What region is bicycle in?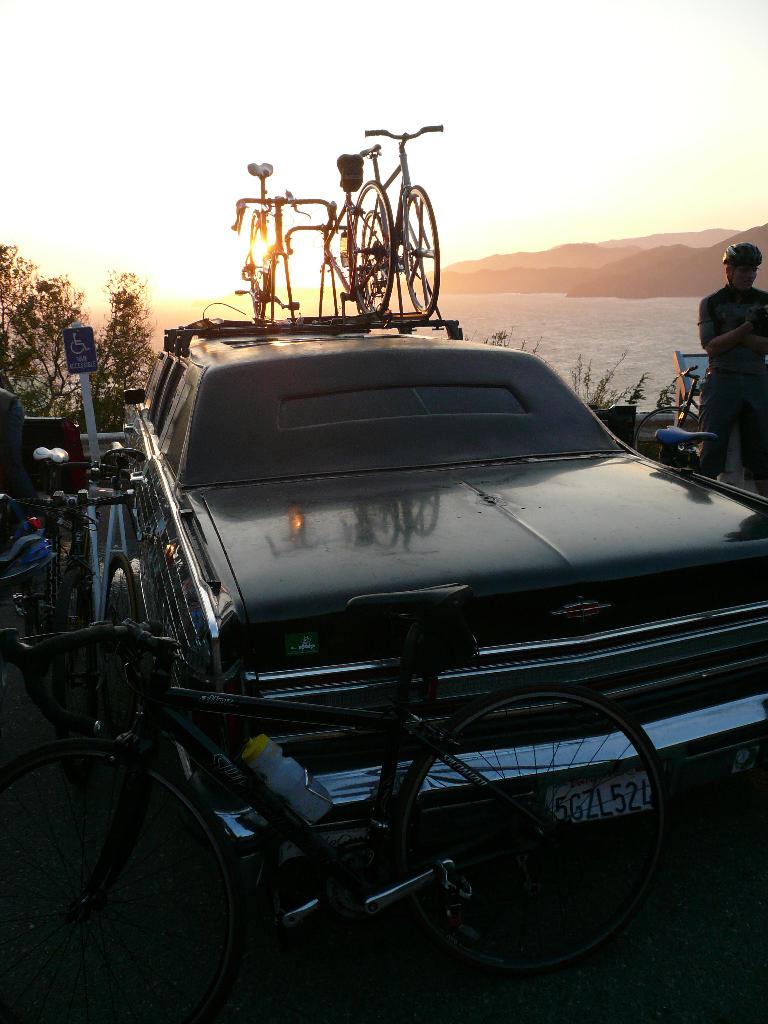
bbox=(641, 363, 717, 465).
